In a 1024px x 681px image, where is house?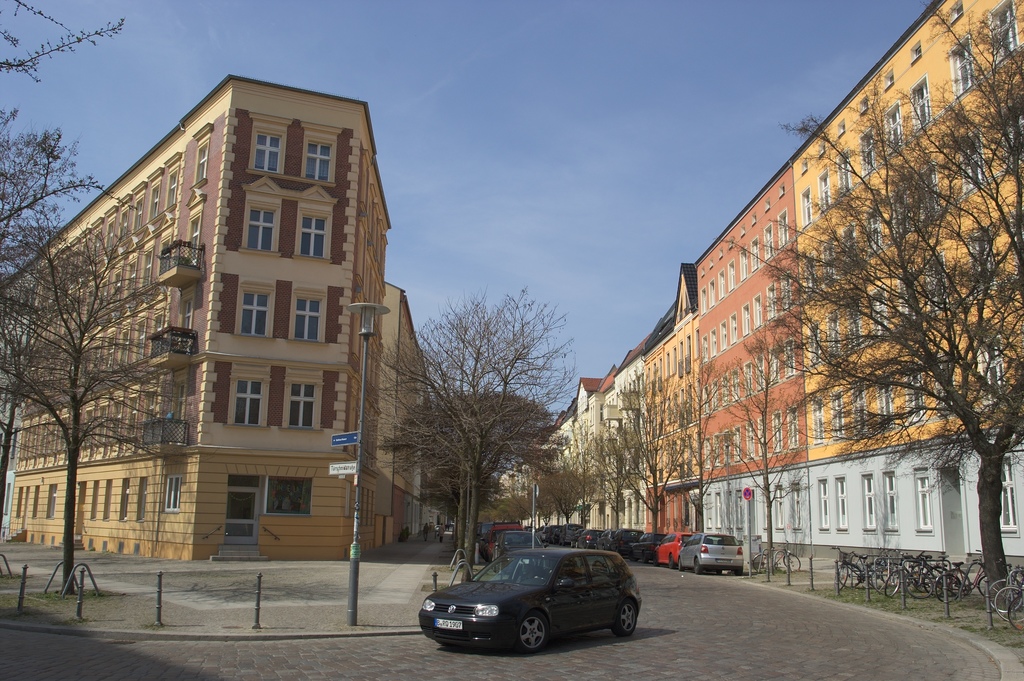
[502,372,616,549].
